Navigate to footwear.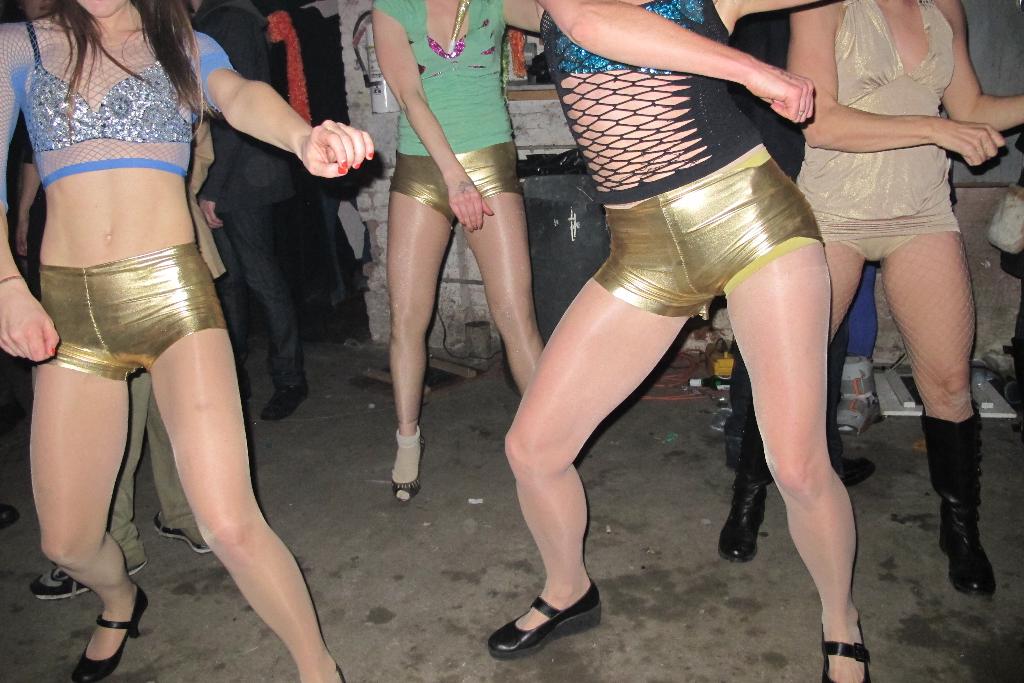
Navigation target: [x1=396, y1=434, x2=423, y2=498].
